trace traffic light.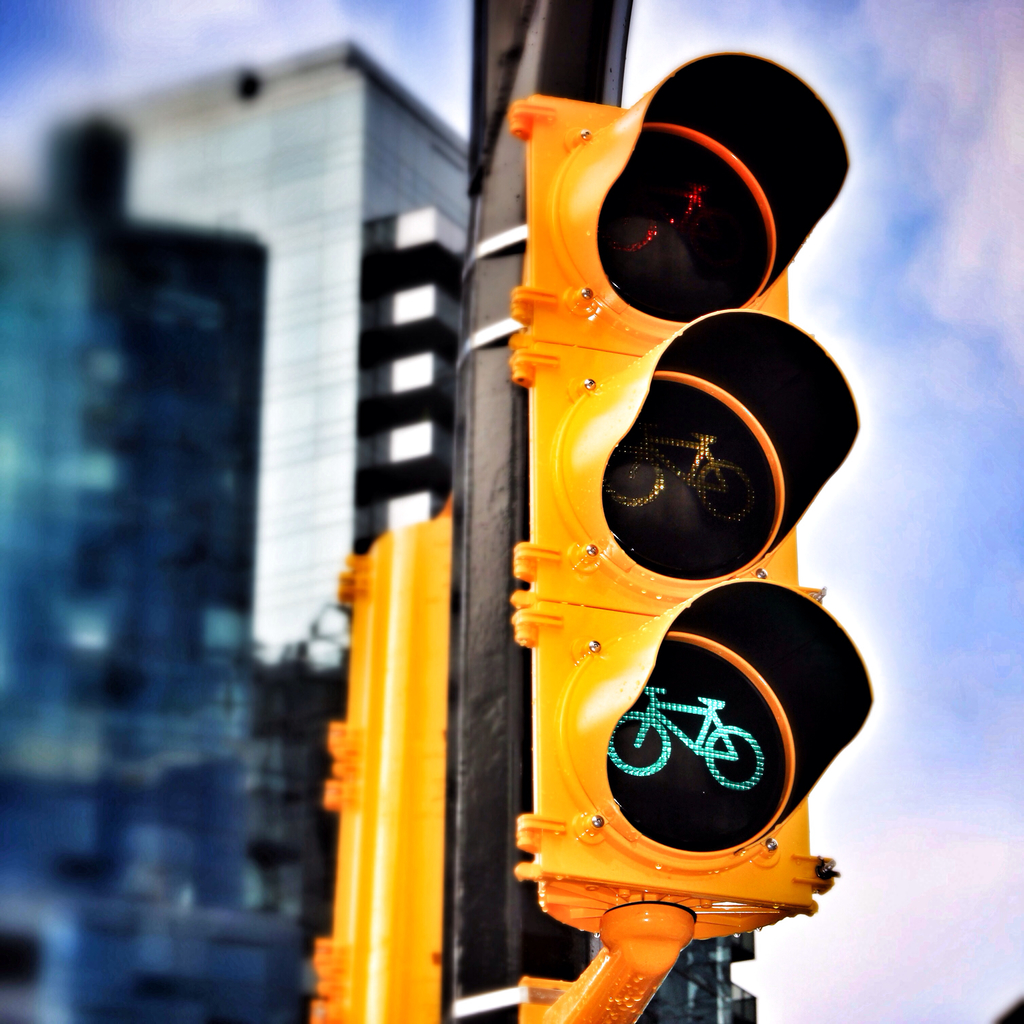
Traced to left=310, top=516, right=450, bottom=1023.
